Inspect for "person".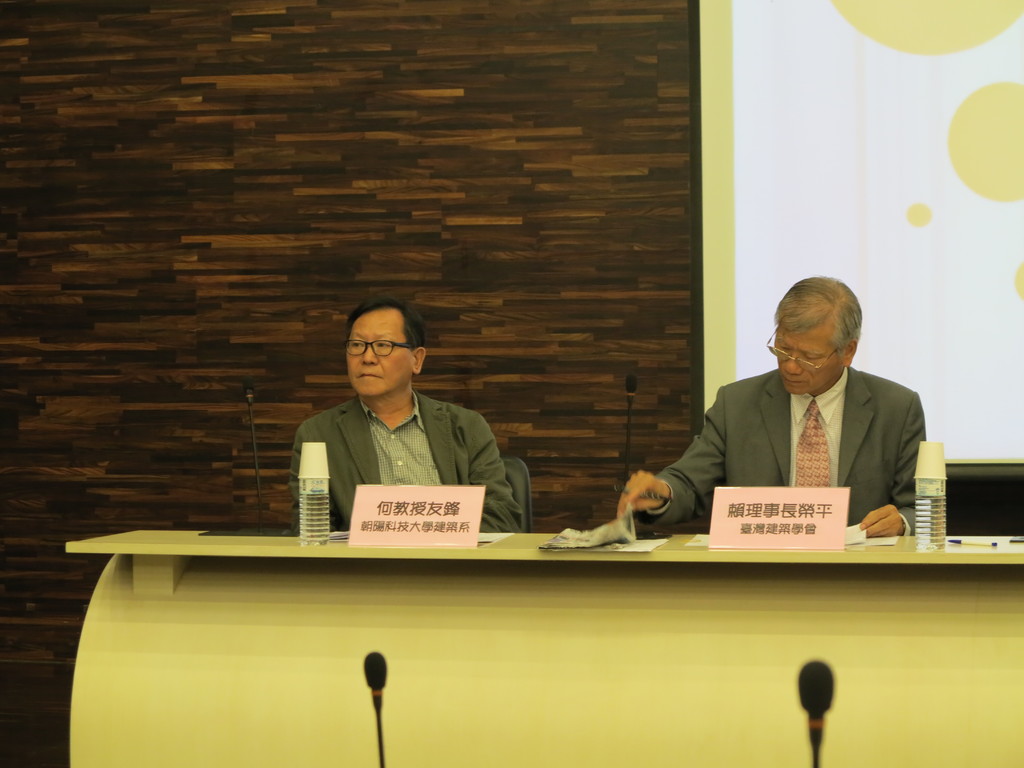
Inspection: region(282, 292, 525, 529).
